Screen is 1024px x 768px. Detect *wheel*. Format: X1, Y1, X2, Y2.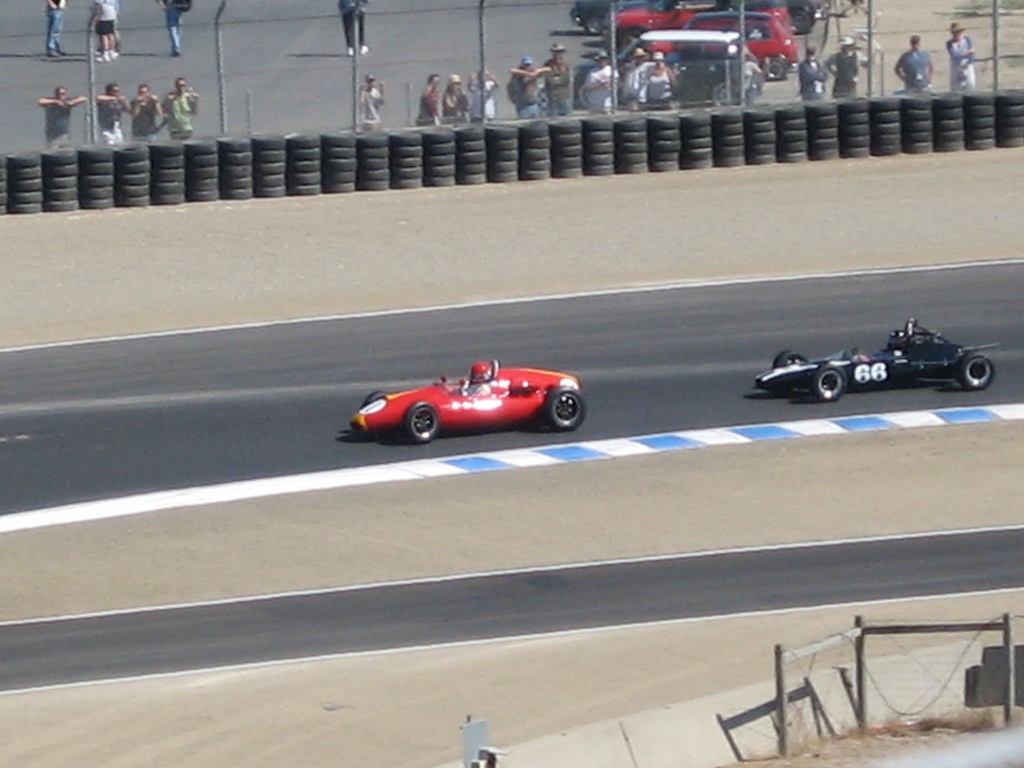
364, 390, 389, 401.
